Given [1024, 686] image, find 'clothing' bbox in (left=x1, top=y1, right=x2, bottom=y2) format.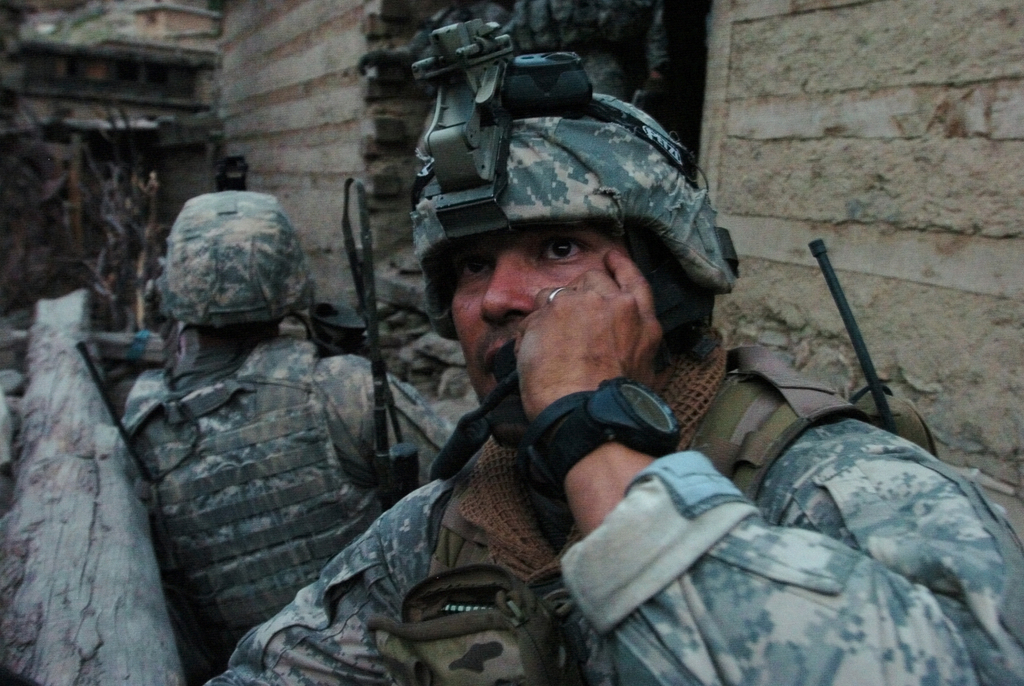
(left=192, top=403, right=1023, bottom=685).
